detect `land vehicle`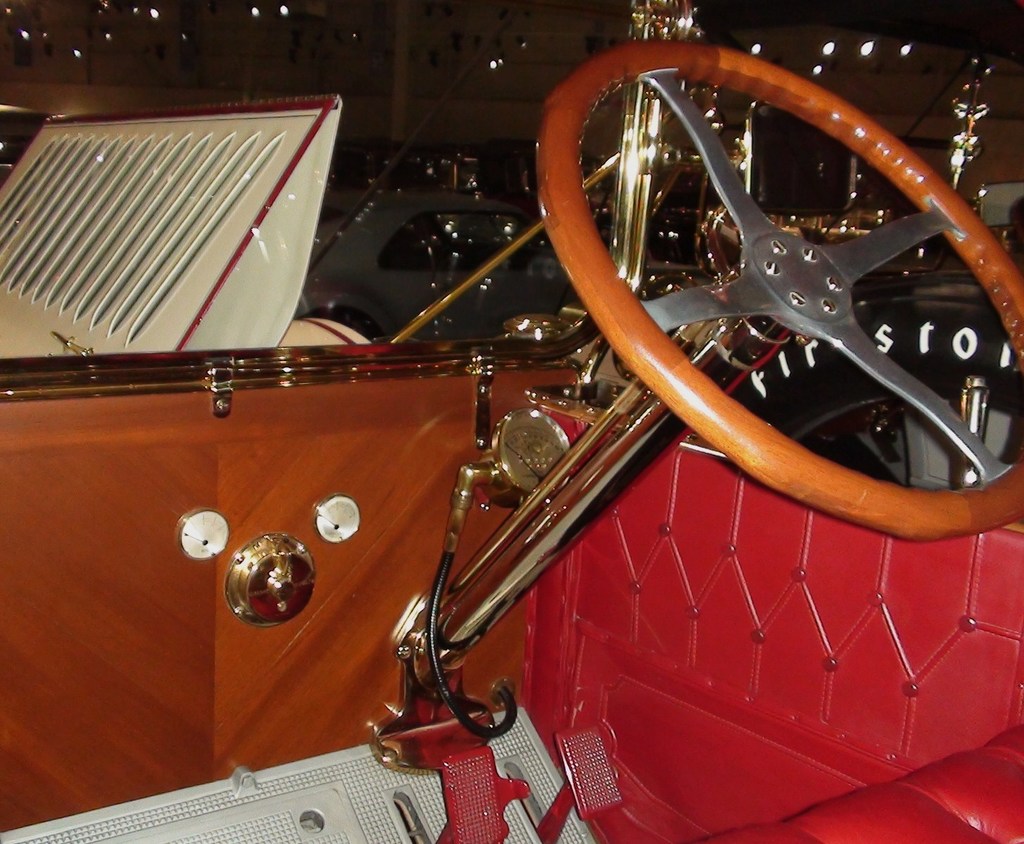
bbox=[0, 0, 1023, 843]
